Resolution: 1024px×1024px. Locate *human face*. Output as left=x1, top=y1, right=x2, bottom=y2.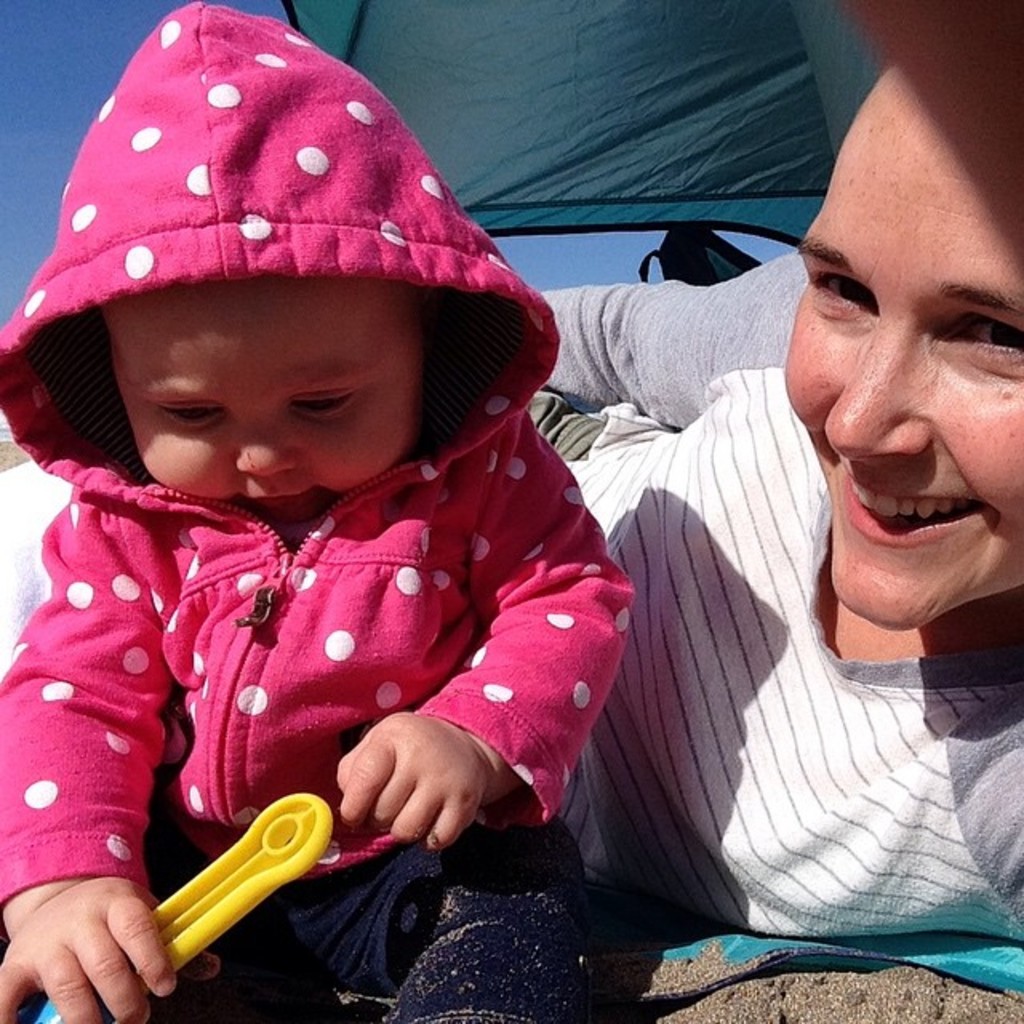
left=774, top=66, right=1022, bottom=640.
